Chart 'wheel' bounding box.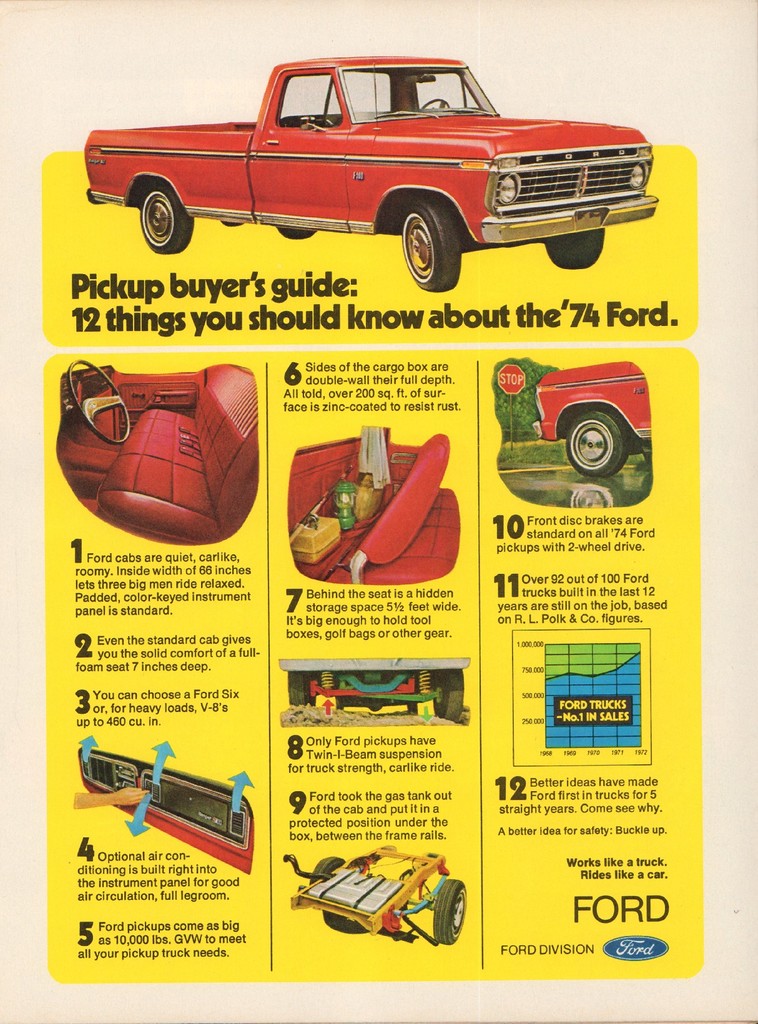
Charted: [431, 877, 468, 943].
